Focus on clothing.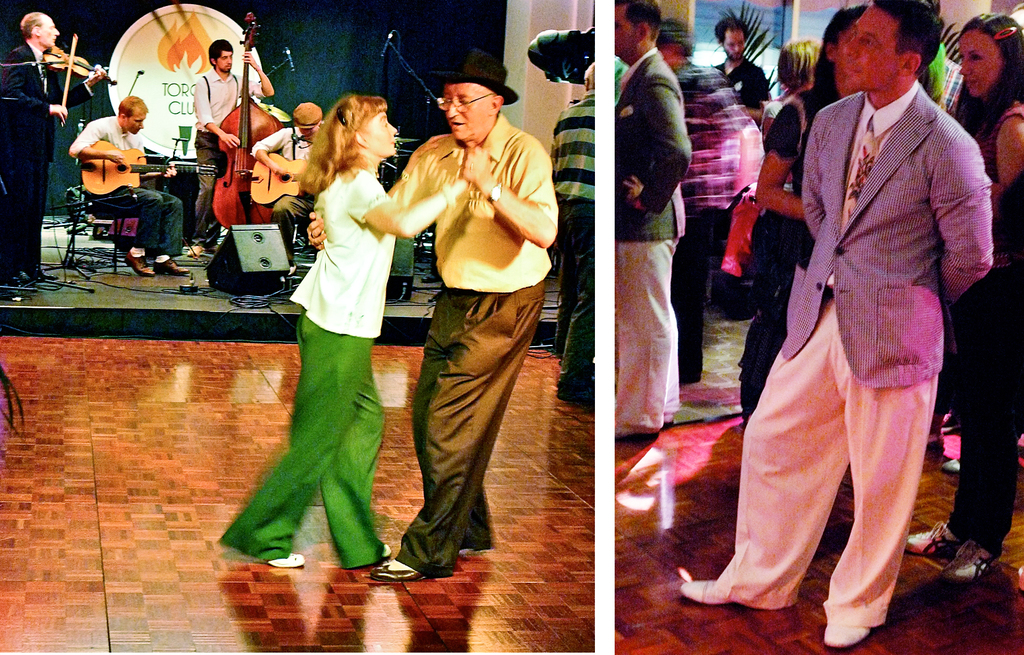
Focused at 381/108/559/576.
